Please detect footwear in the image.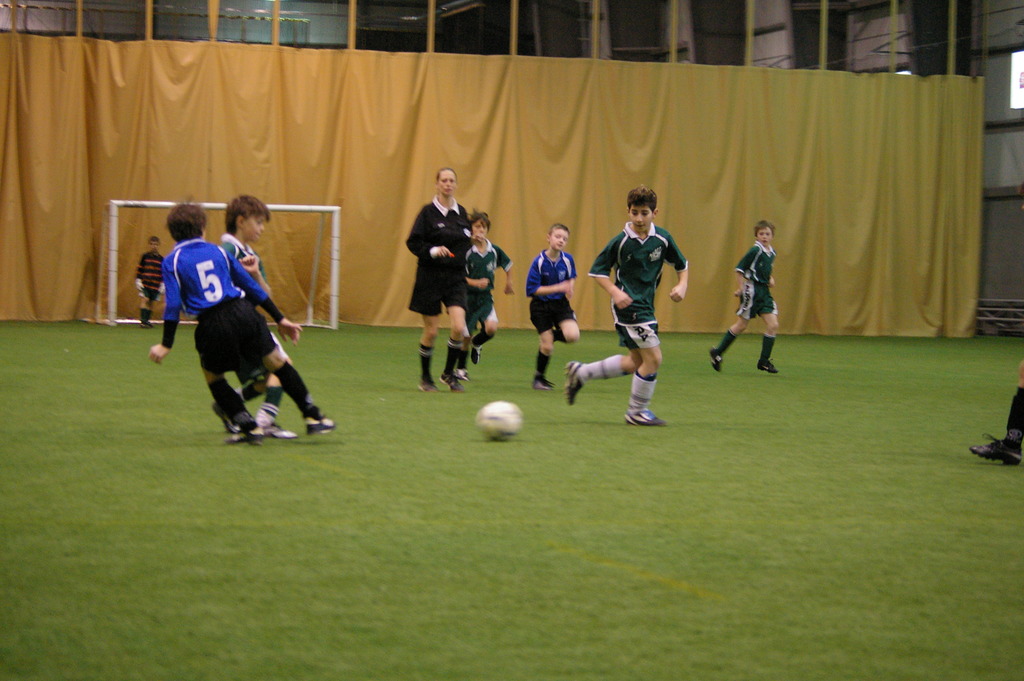
x1=470, y1=341, x2=482, y2=365.
